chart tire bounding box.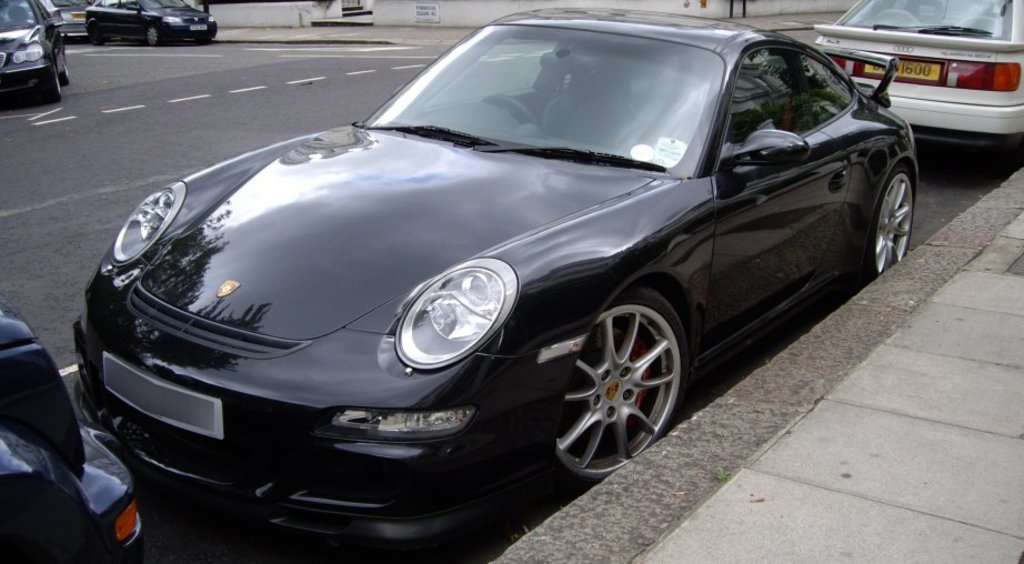
Charted: 140,20,167,46.
